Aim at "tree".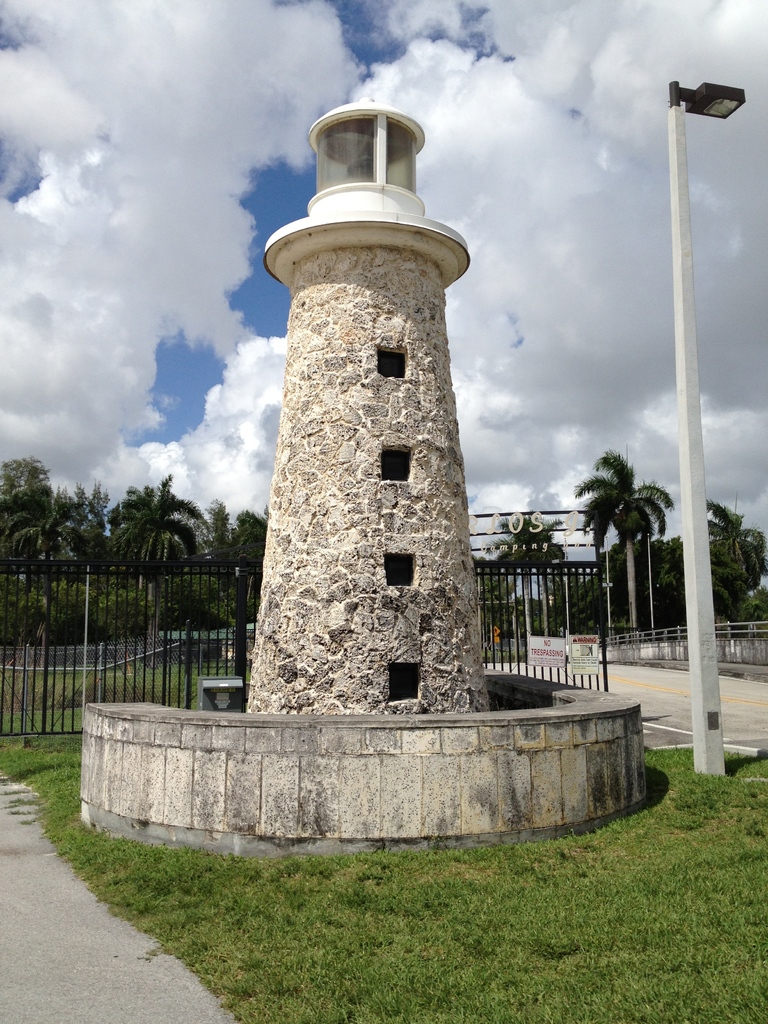
Aimed at [698,494,767,632].
